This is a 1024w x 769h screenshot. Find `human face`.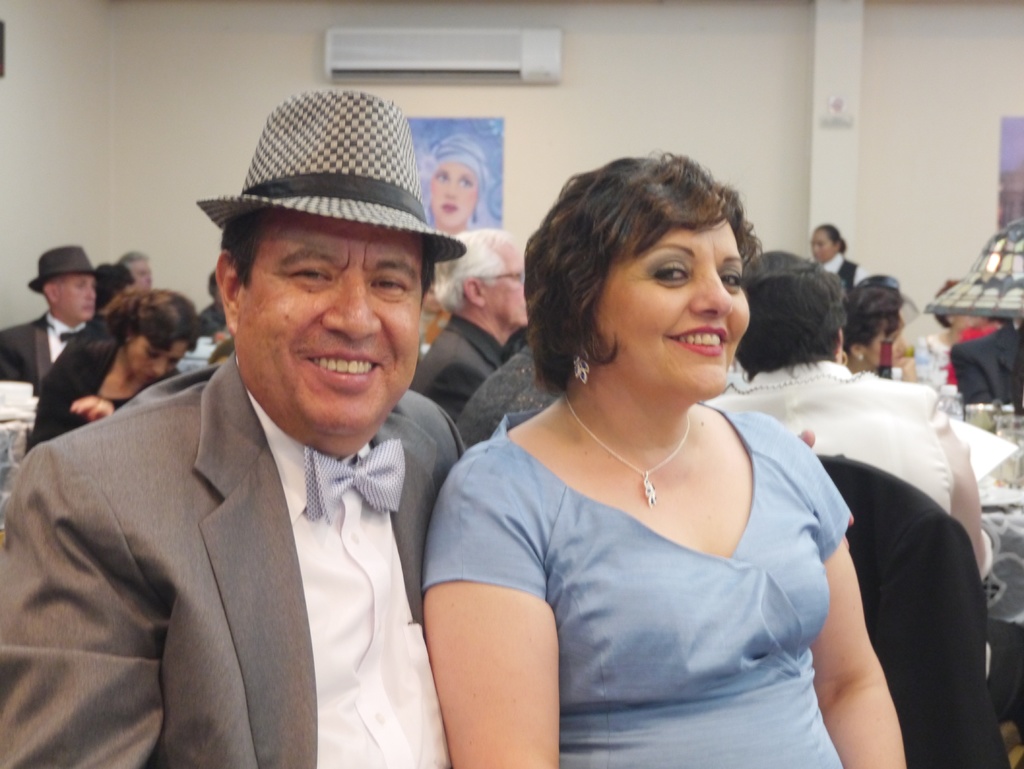
Bounding box: (125, 333, 193, 382).
